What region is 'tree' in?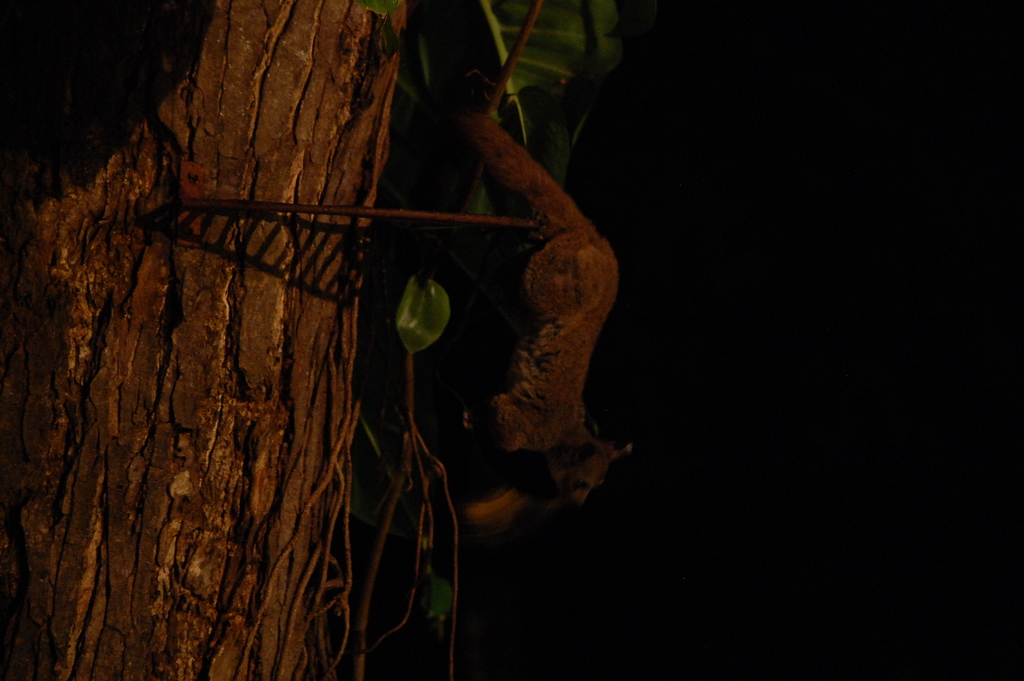
0,0,417,680.
